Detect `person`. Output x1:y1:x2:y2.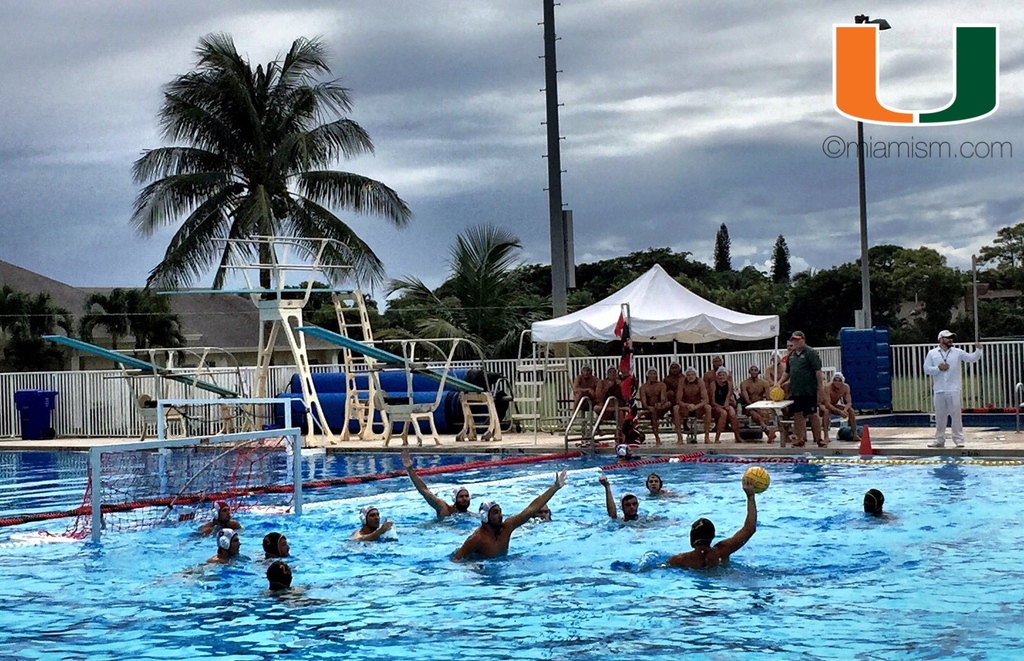
261:526:292:559.
